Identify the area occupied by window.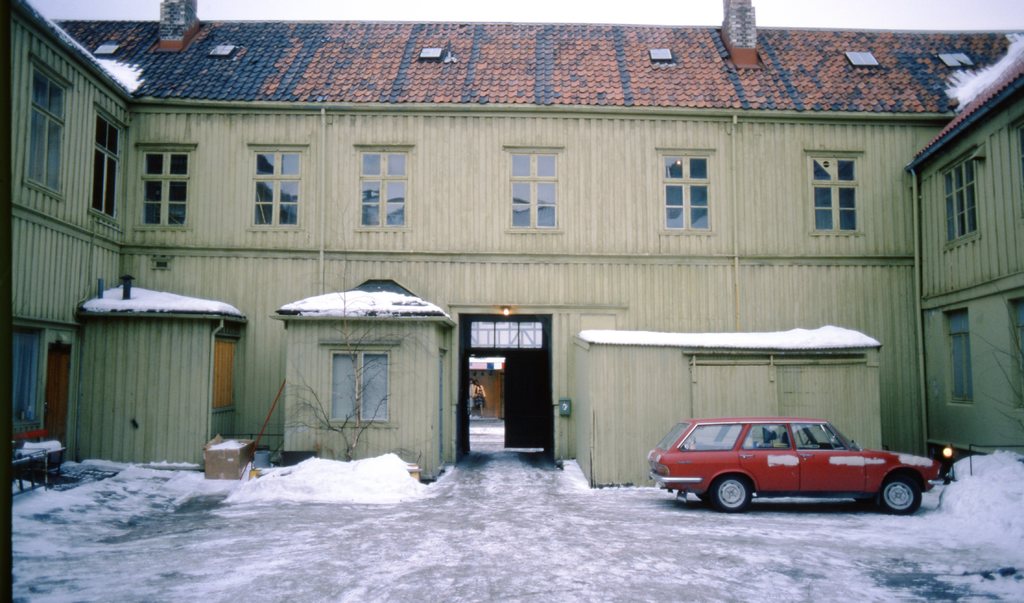
Area: [807, 156, 862, 238].
